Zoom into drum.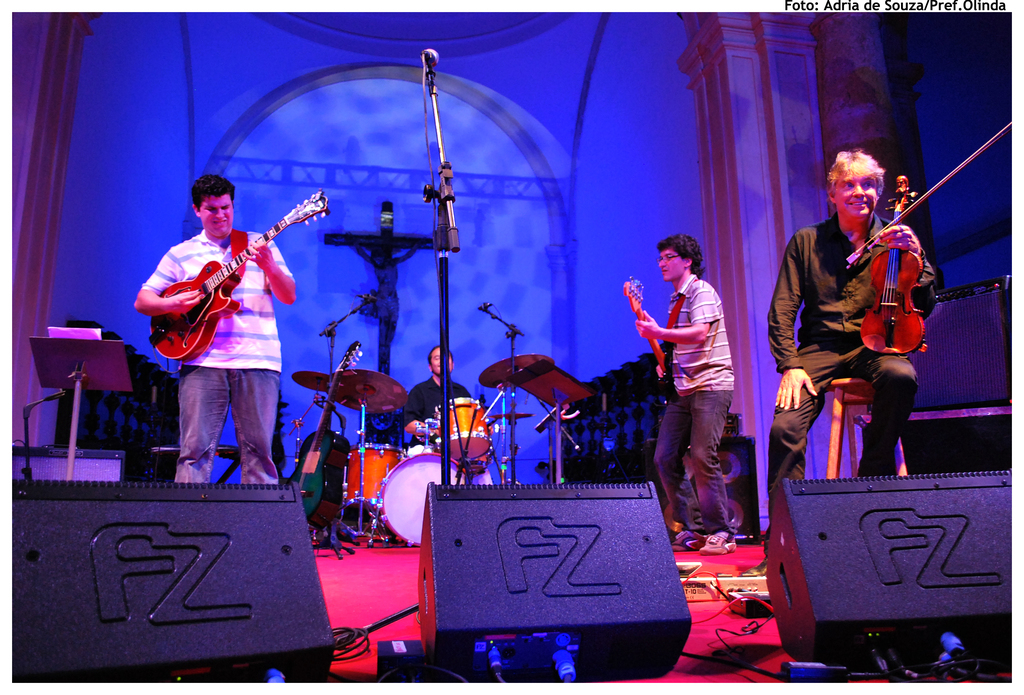
Zoom target: <box>343,445,399,514</box>.
